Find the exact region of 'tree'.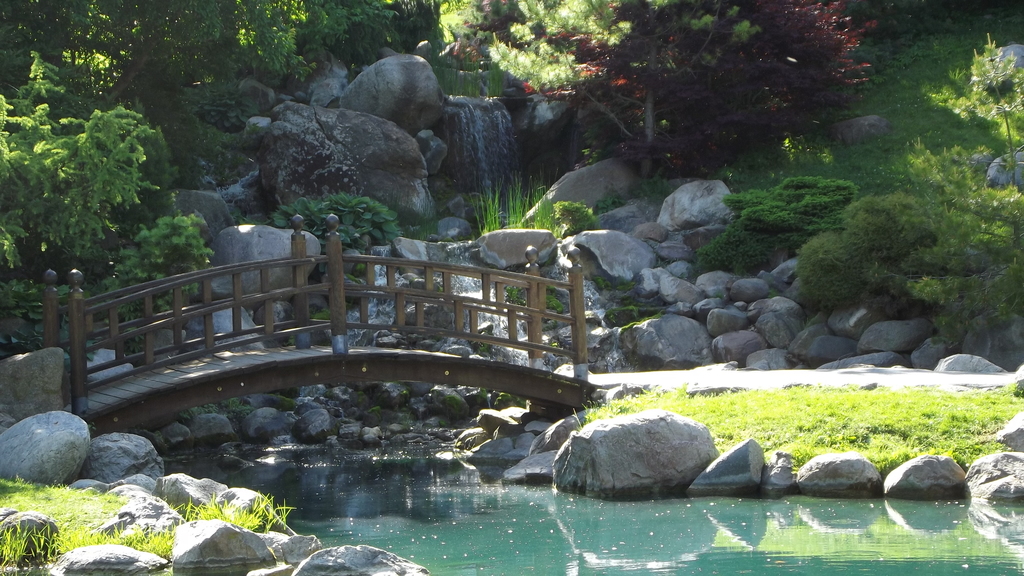
Exact region: [left=0, top=46, right=147, bottom=276].
